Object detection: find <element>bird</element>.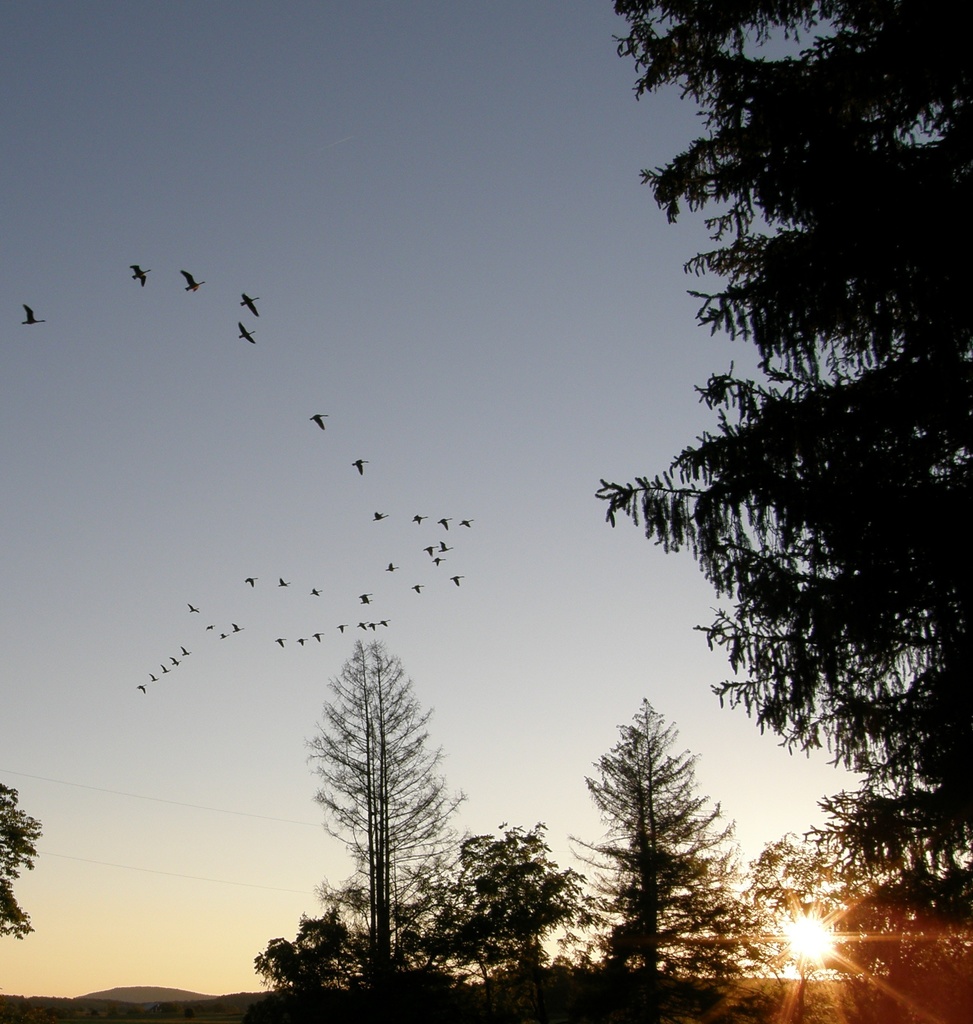
x1=383, y1=561, x2=401, y2=572.
